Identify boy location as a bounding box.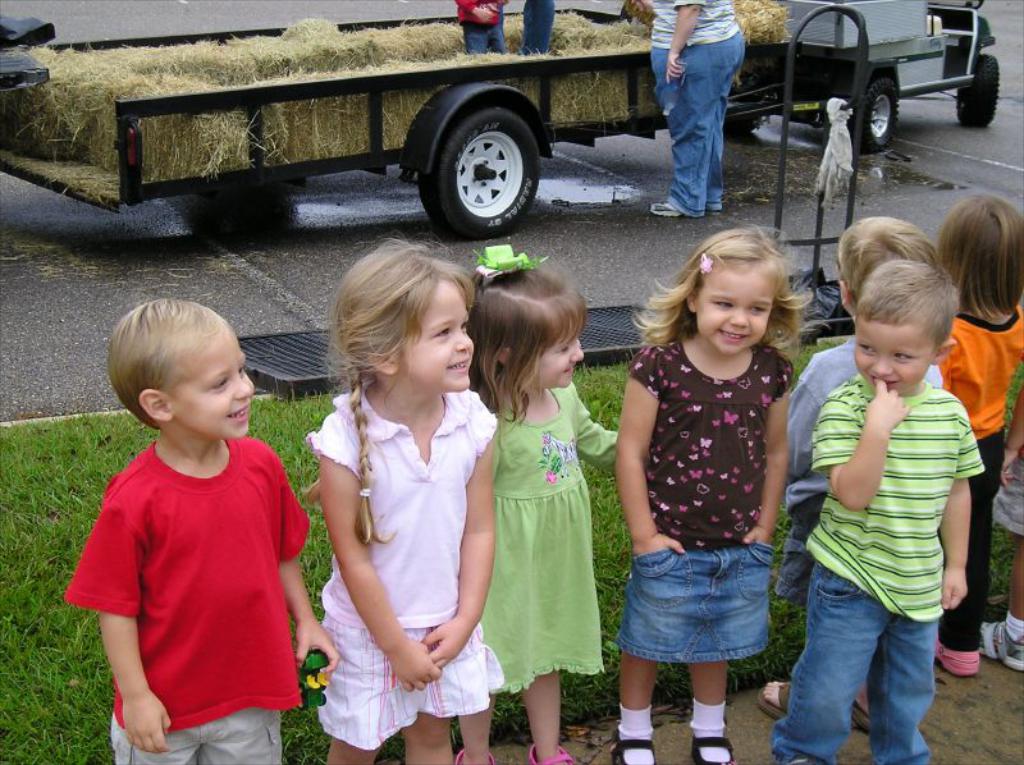
locate(58, 283, 314, 756).
